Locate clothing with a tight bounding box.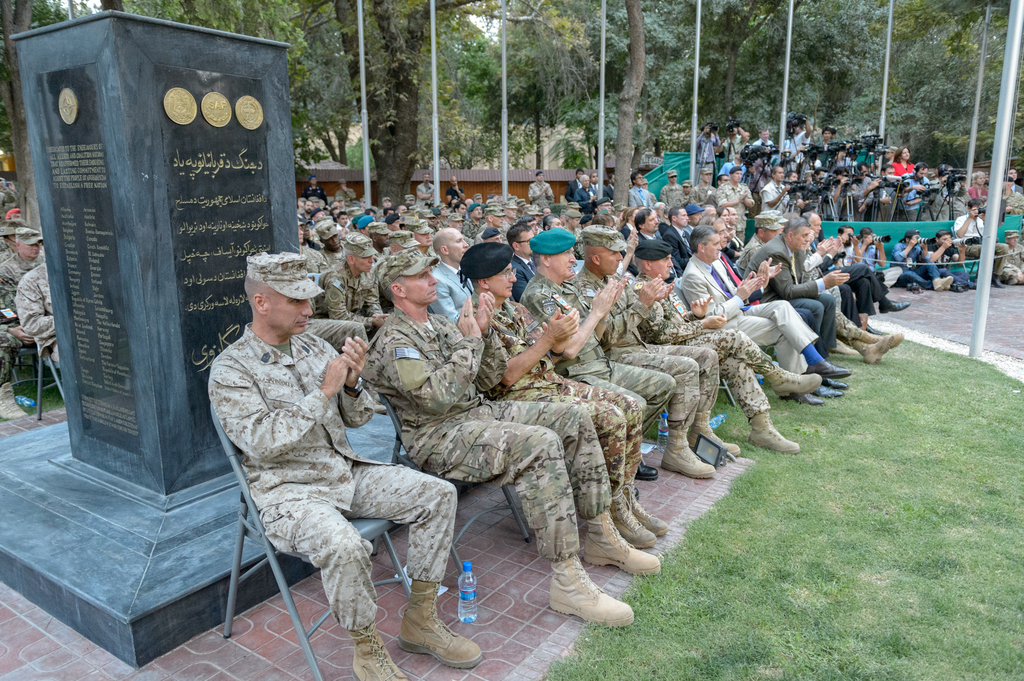
Rect(788, 129, 808, 156).
